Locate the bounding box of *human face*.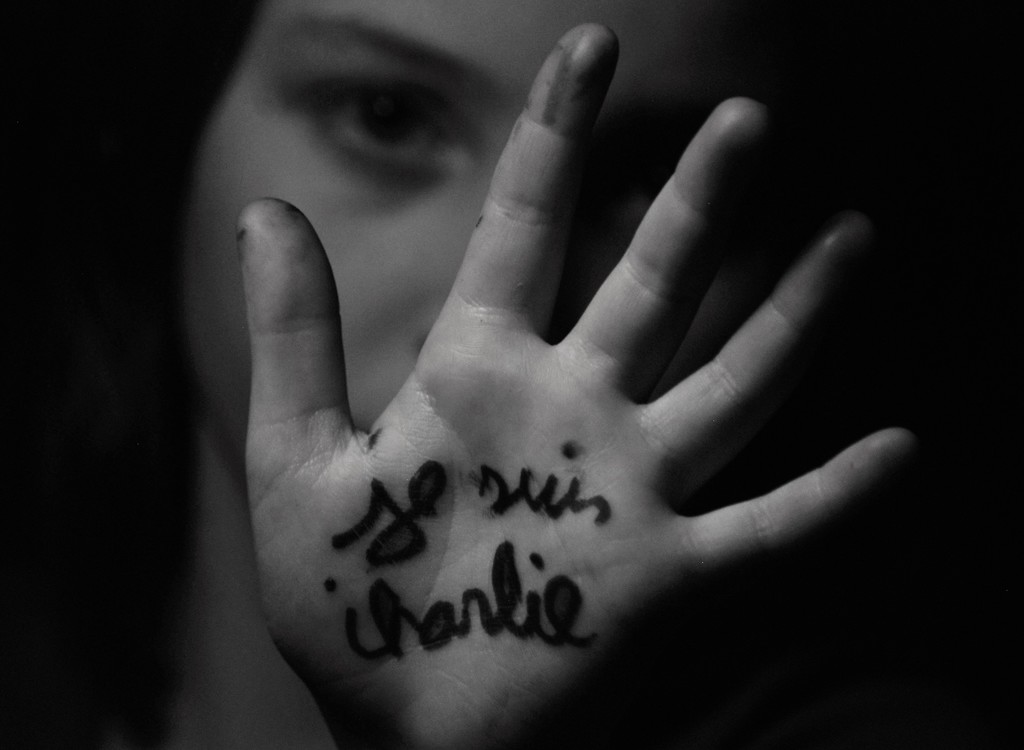
Bounding box: [x1=184, y1=0, x2=775, y2=451].
